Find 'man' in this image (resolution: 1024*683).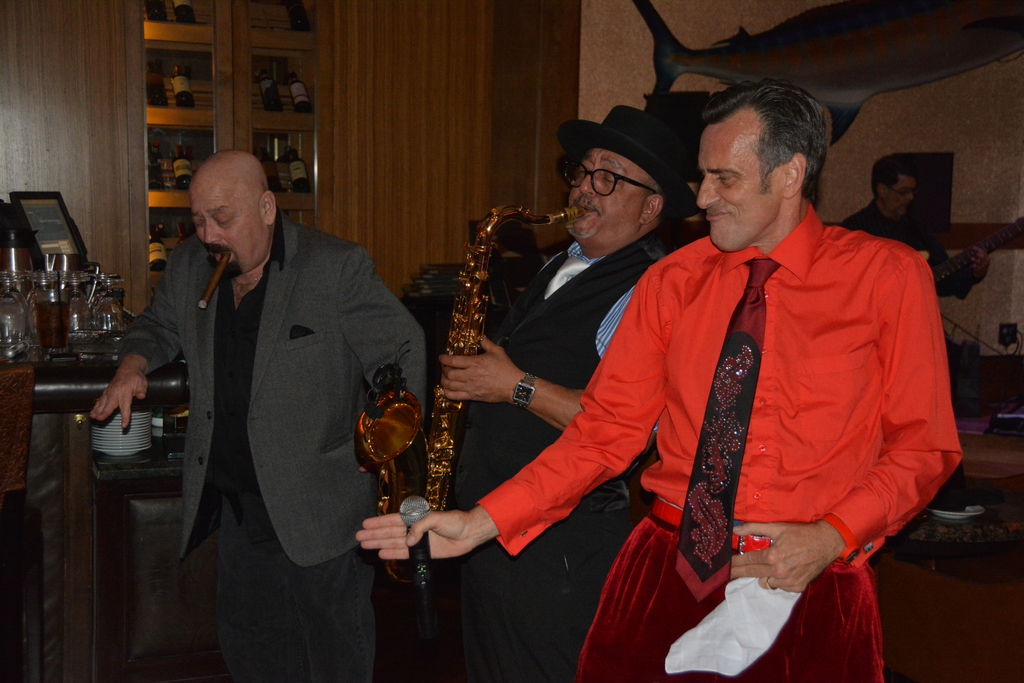
{"x1": 358, "y1": 76, "x2": 963, "y2": 682}.
